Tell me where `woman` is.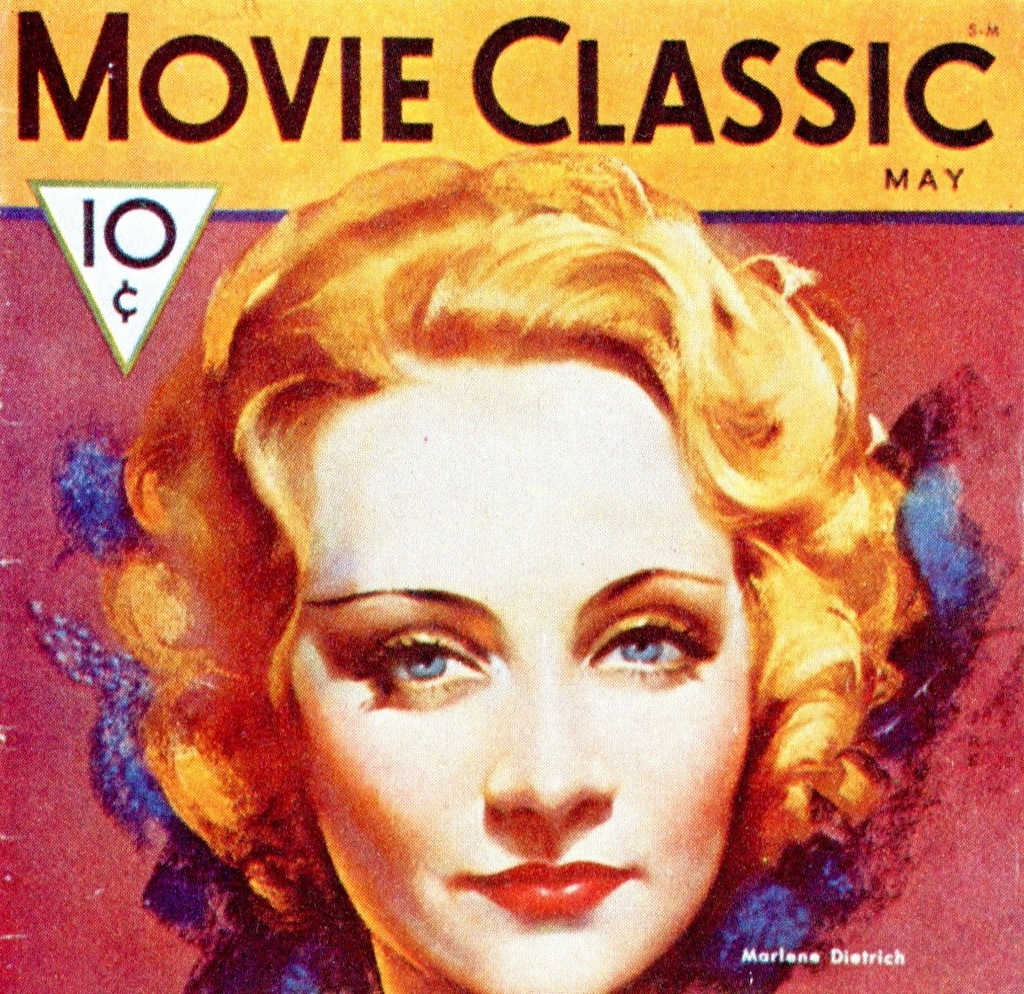
`woman` is at x1=82 y1=157 x2=946 y2=974.
